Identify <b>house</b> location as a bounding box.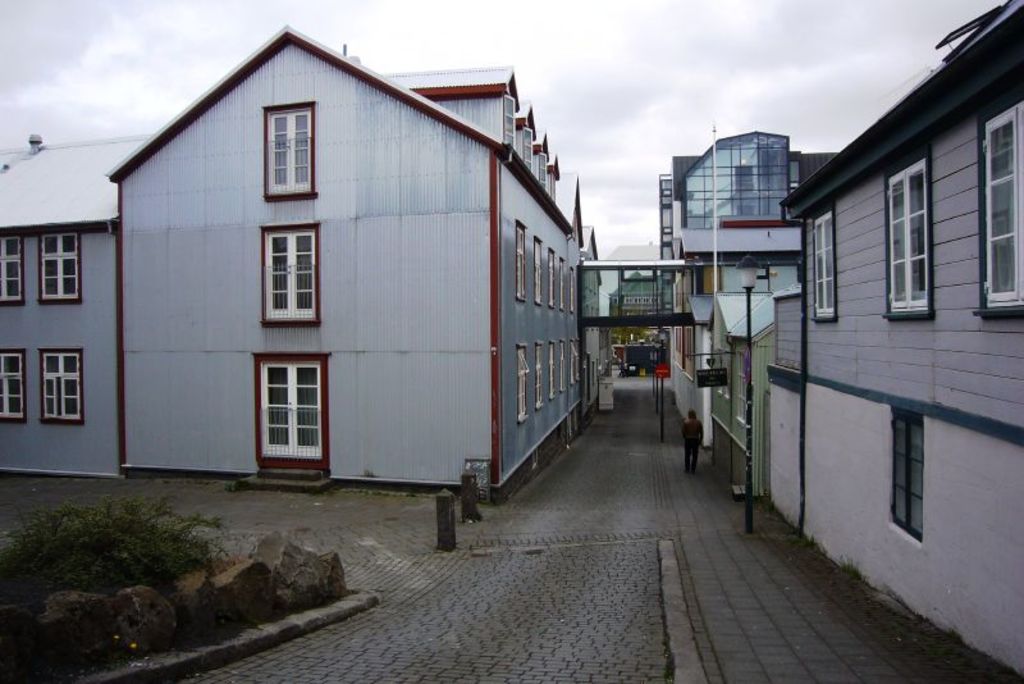
(left=668, top=218, right=805, bottom=447).
